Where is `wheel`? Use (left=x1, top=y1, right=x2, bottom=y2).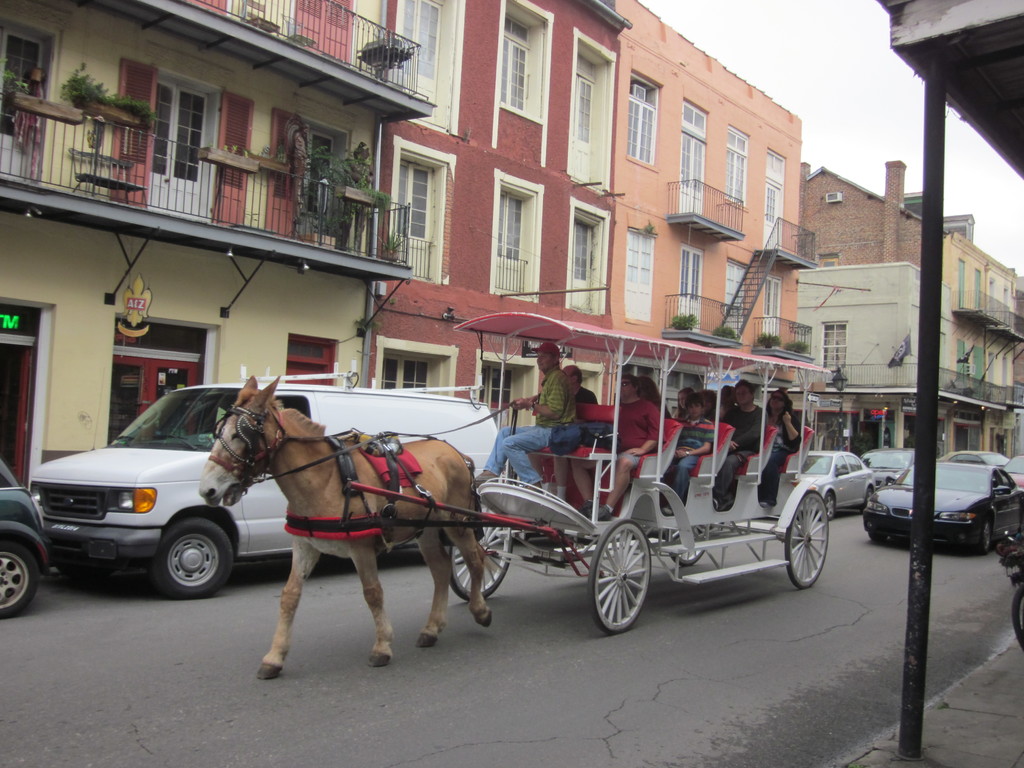
(left=0, top=536, right=42, bottom=618).
